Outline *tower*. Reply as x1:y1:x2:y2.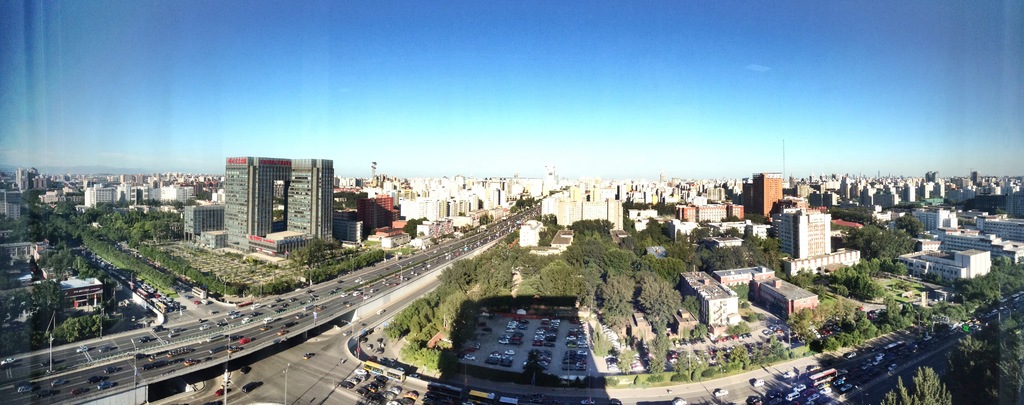
754:171:783:222.
